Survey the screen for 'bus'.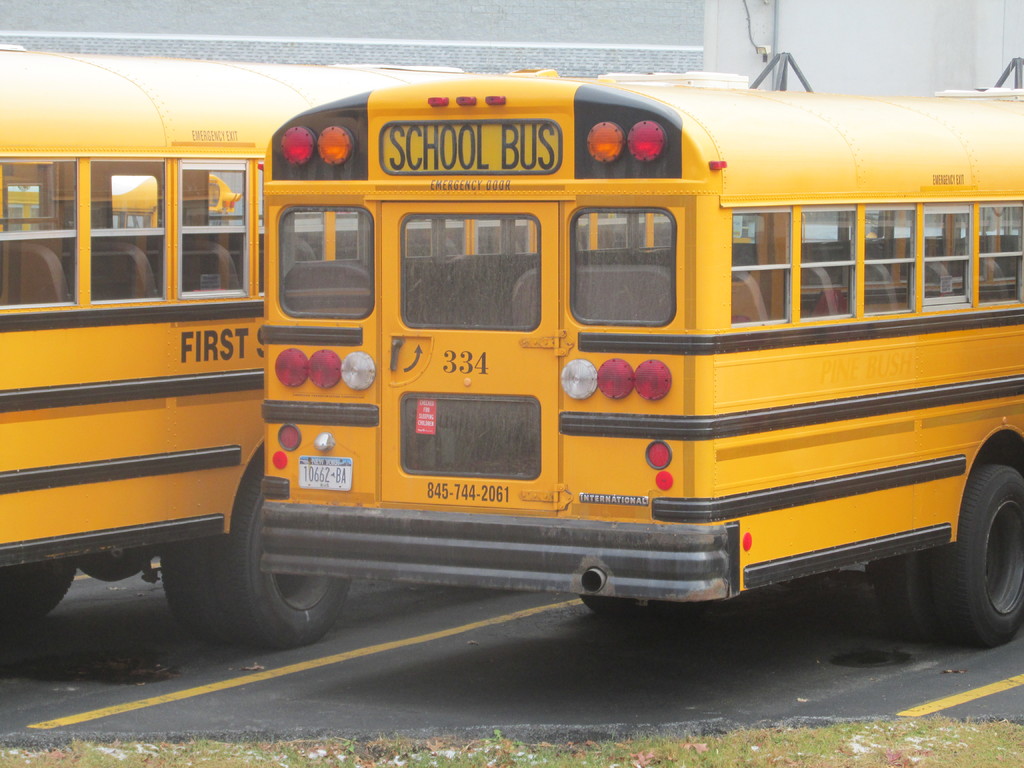
Survey found: Rect(0, 49, 752, 646).
